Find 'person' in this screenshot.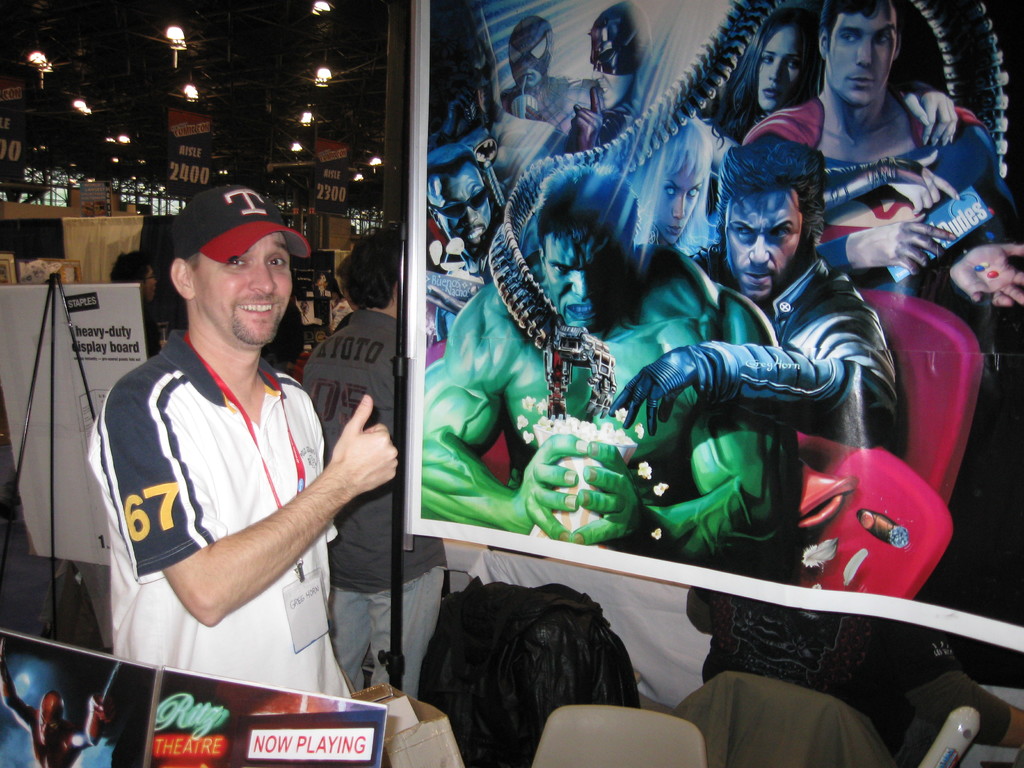
The bounding box for 'person' is (left=0, top=643, right=108, bottom=767).
